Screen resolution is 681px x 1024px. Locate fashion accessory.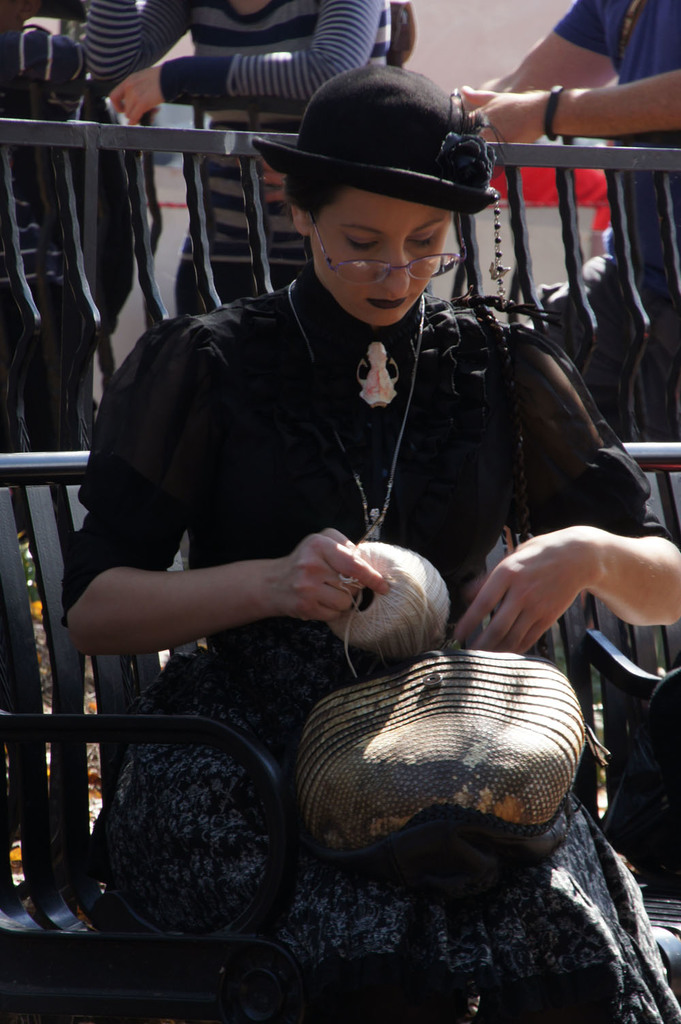
left=254, top=63, right=569, bottom=328.
